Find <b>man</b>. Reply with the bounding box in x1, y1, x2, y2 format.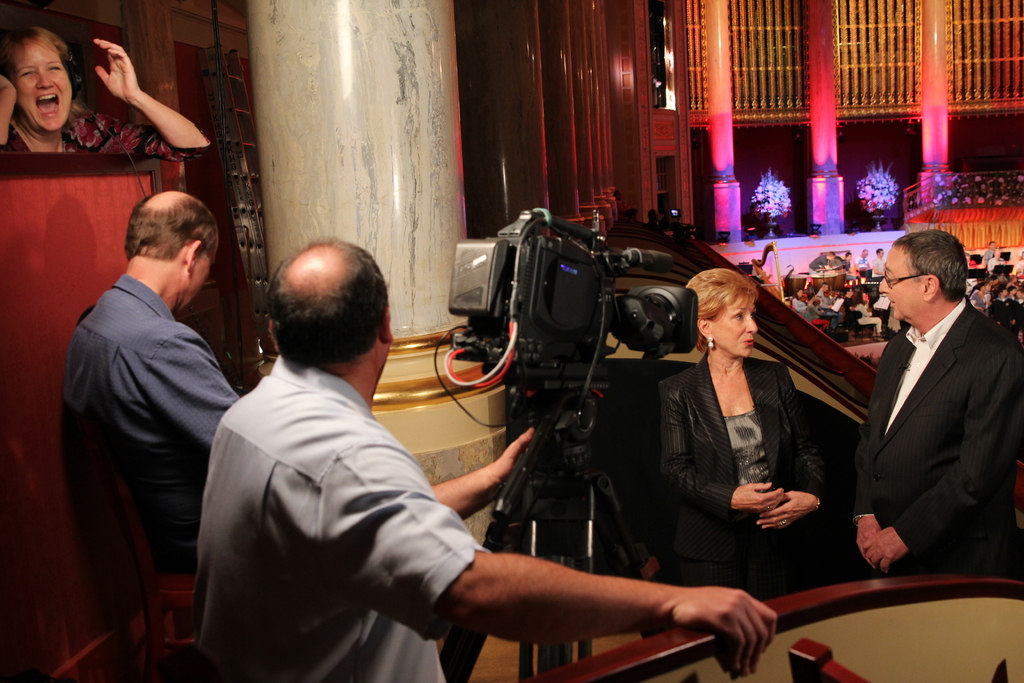
806, 247, 836, 275.
